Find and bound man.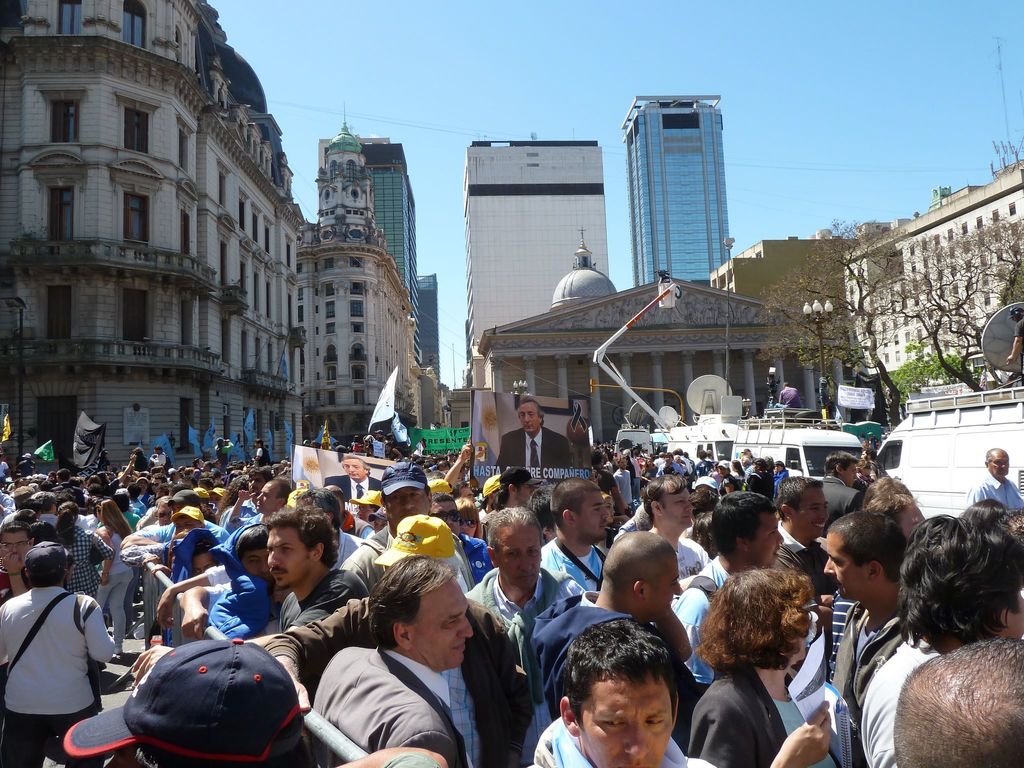
Bound: <box>863,444,875,493</box>.
